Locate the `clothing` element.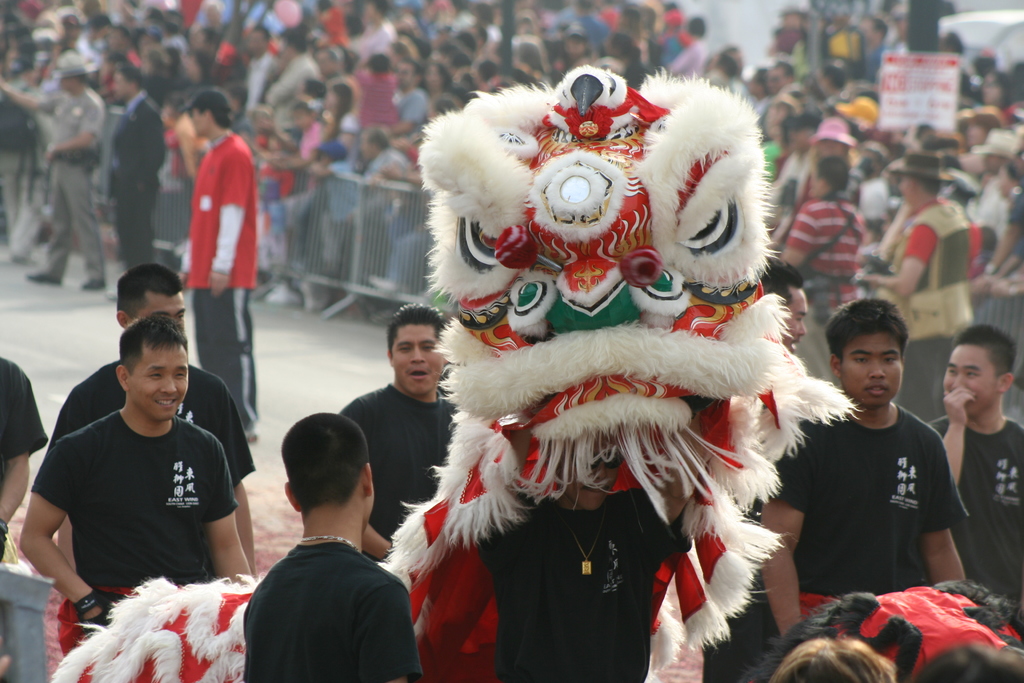
Element bbox: (x1=246, y1=540, x2=450, y2=682).
